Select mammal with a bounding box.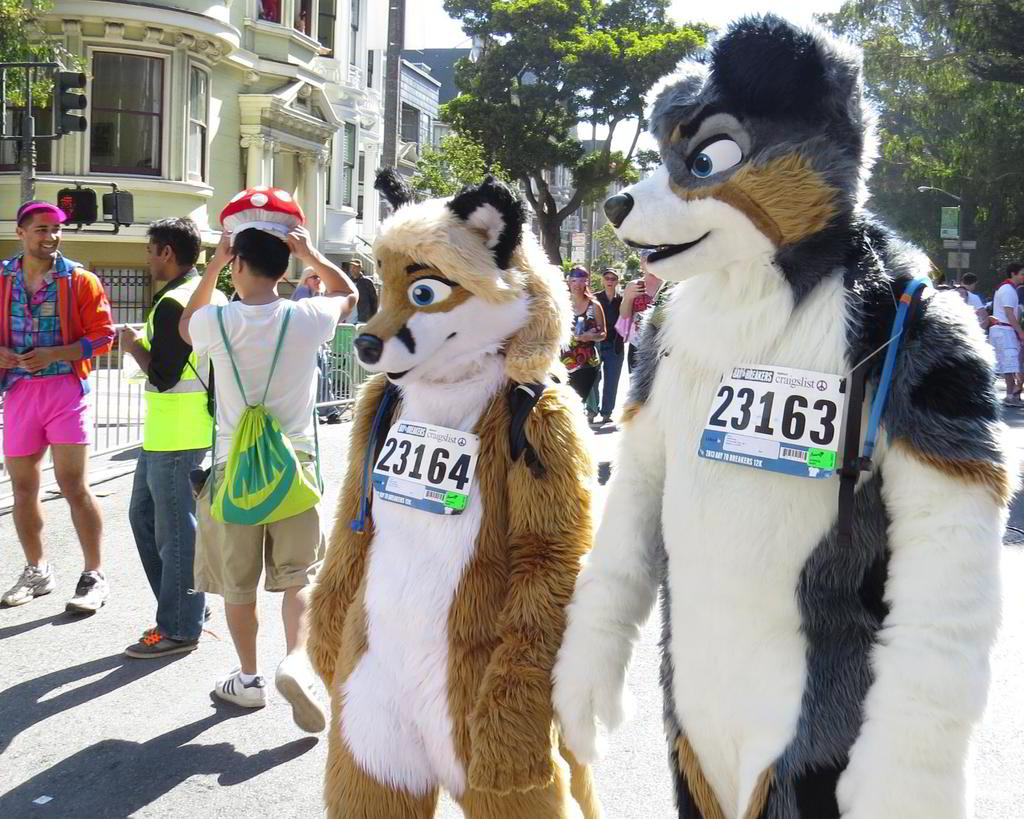
<region>292, 269, 340, 423</region>.
